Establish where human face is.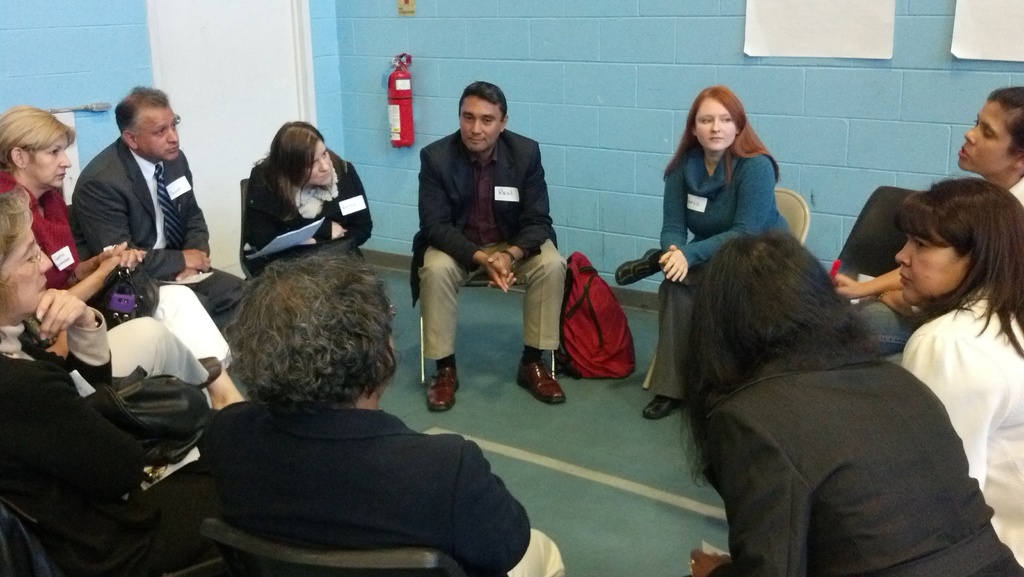
Established at box(300, 136, 335, 183).
